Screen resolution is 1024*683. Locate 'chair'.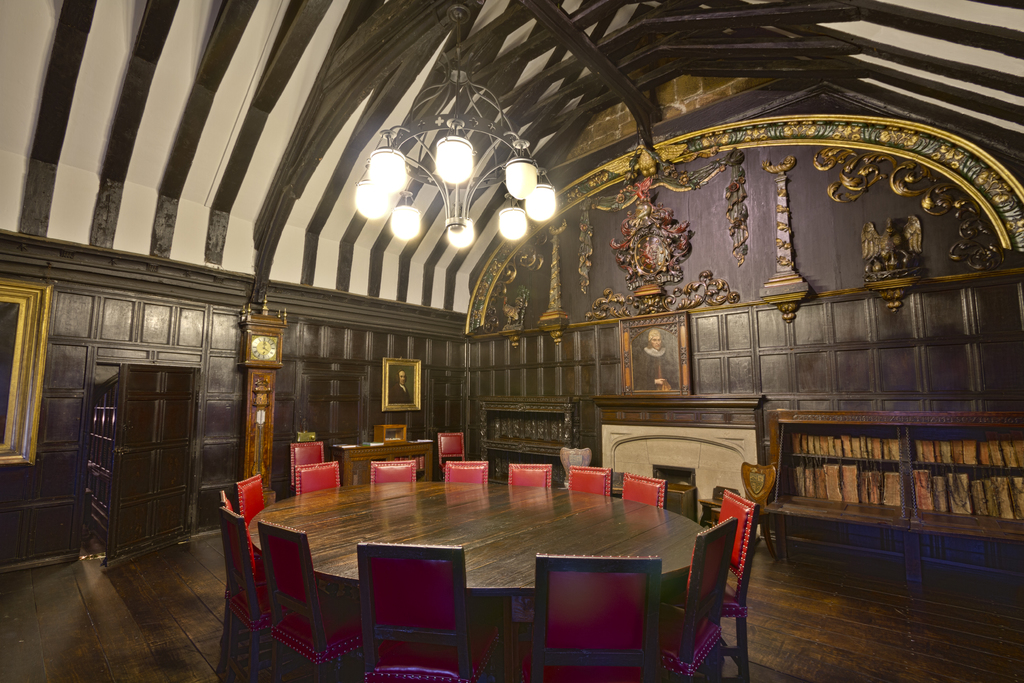
436, 431, 465, 484.
